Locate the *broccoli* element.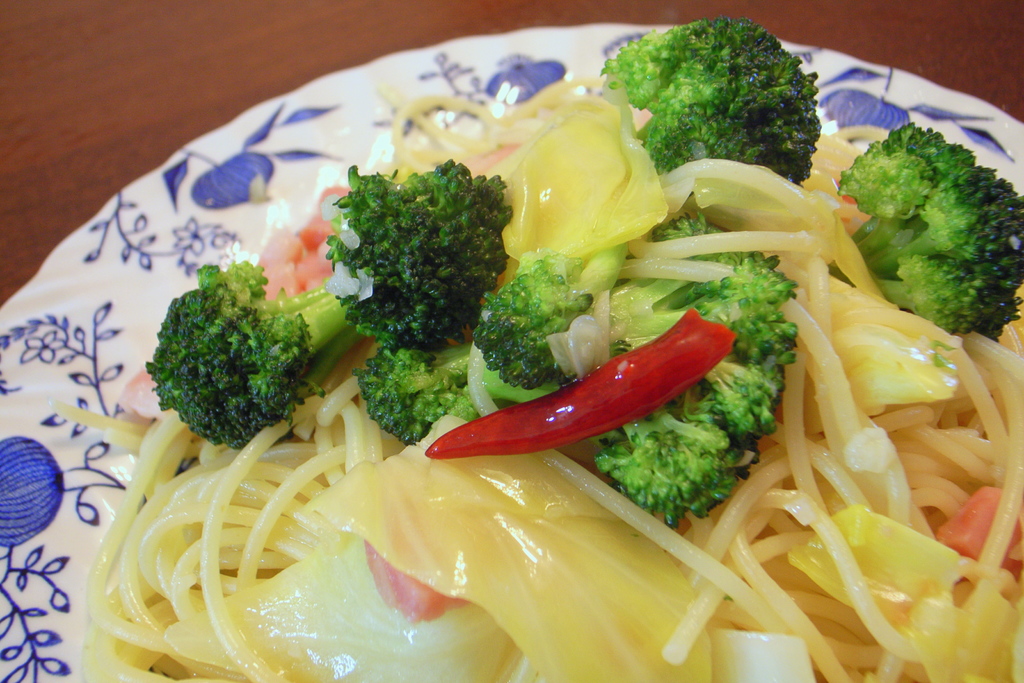
Element bbox: crop(599, 15, 825, 175).
